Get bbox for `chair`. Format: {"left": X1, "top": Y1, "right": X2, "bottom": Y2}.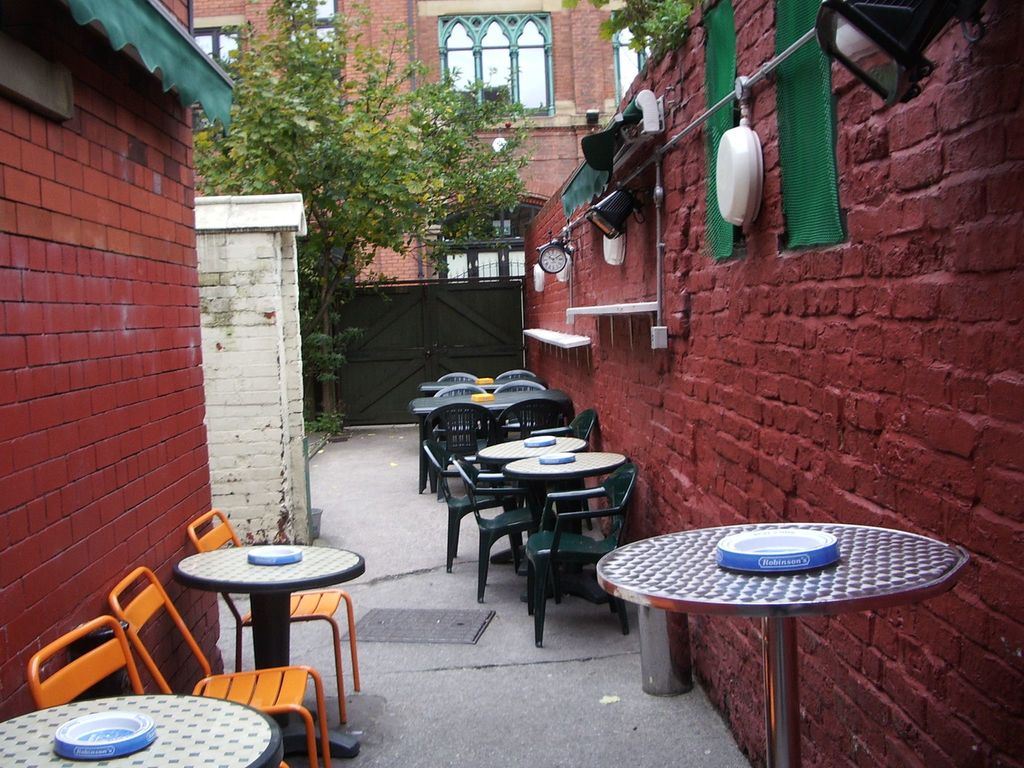
{"left": 109, "top": 569, "right": 330, "bottom": 767}.
